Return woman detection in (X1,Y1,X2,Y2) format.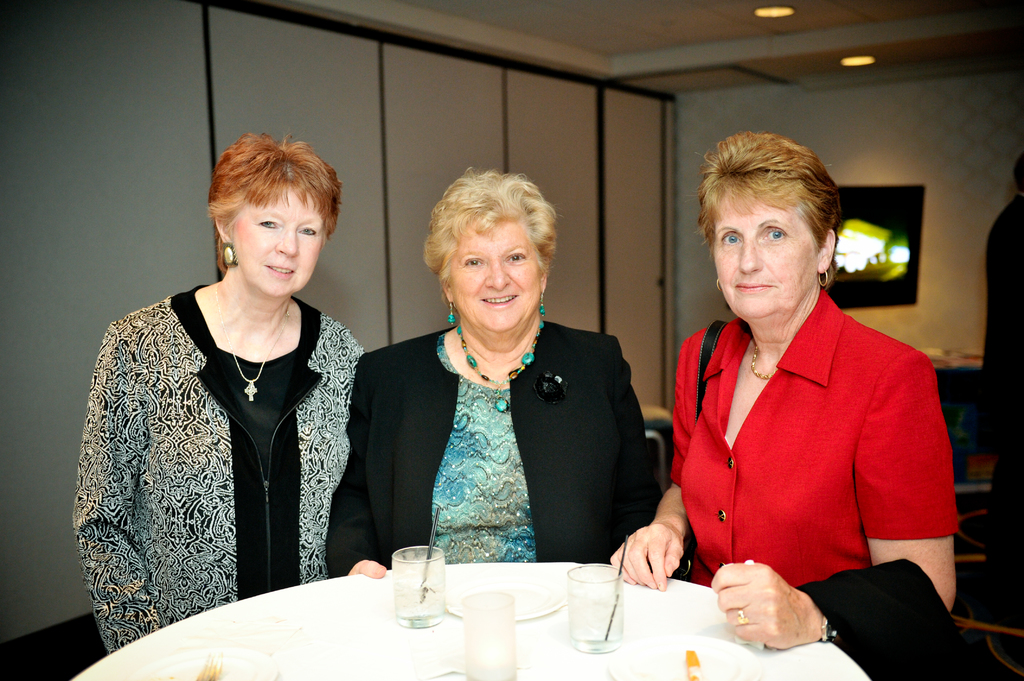
(84,127,376,645).
